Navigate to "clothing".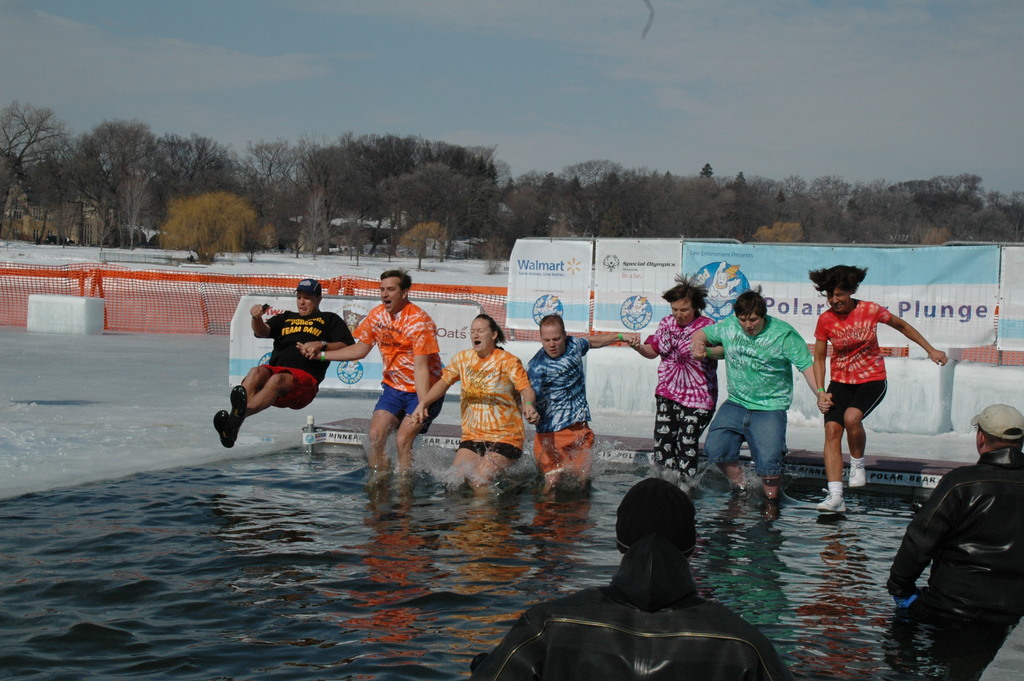
Navigation target: {"x1": 697, "y1": 316, "x2": 815, "y2": 482}.
